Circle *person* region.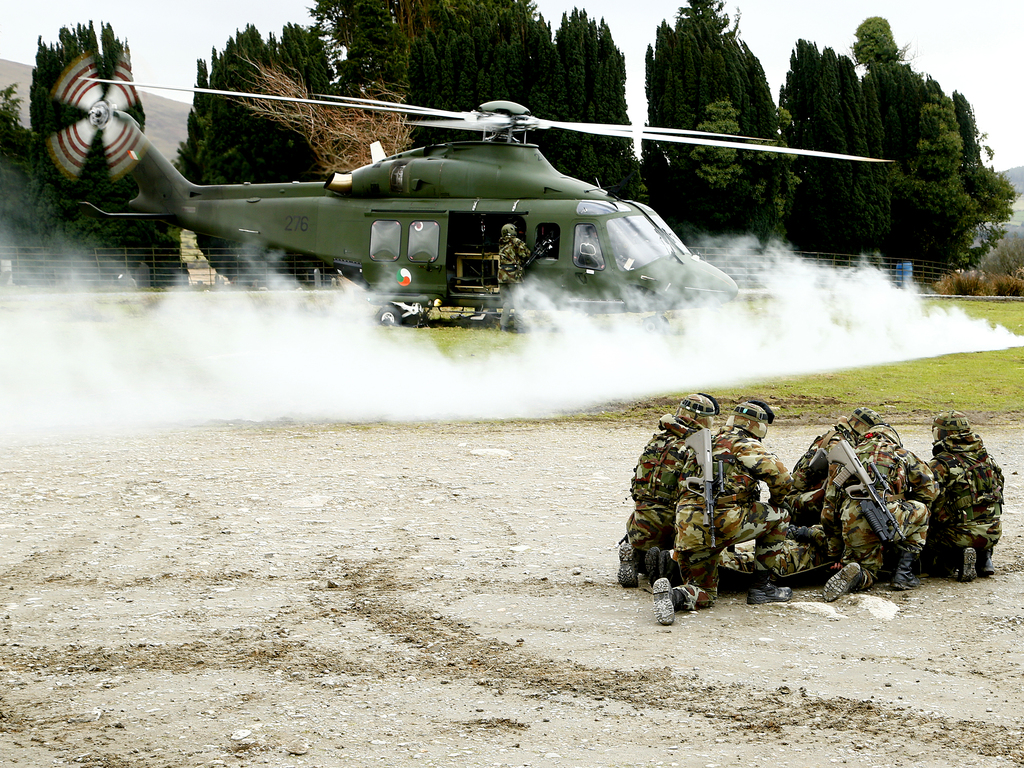
Region: [x1=938, y1=417, x2=1005, y2=596].
